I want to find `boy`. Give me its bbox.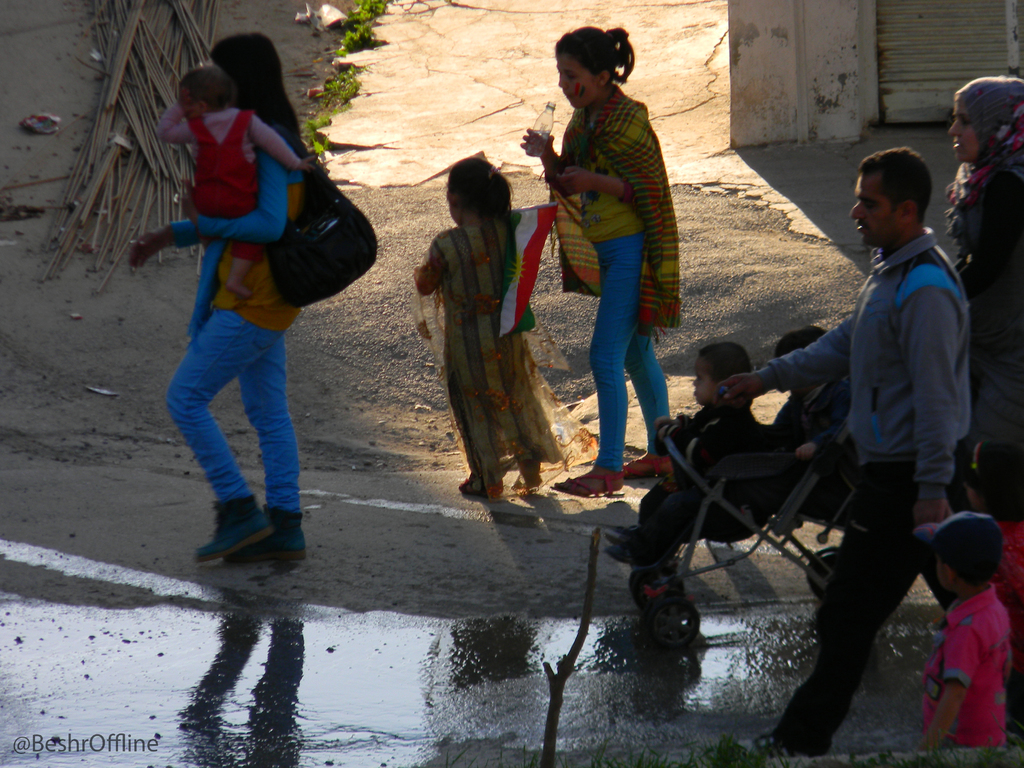
<box>630,332,813,600</box>.
